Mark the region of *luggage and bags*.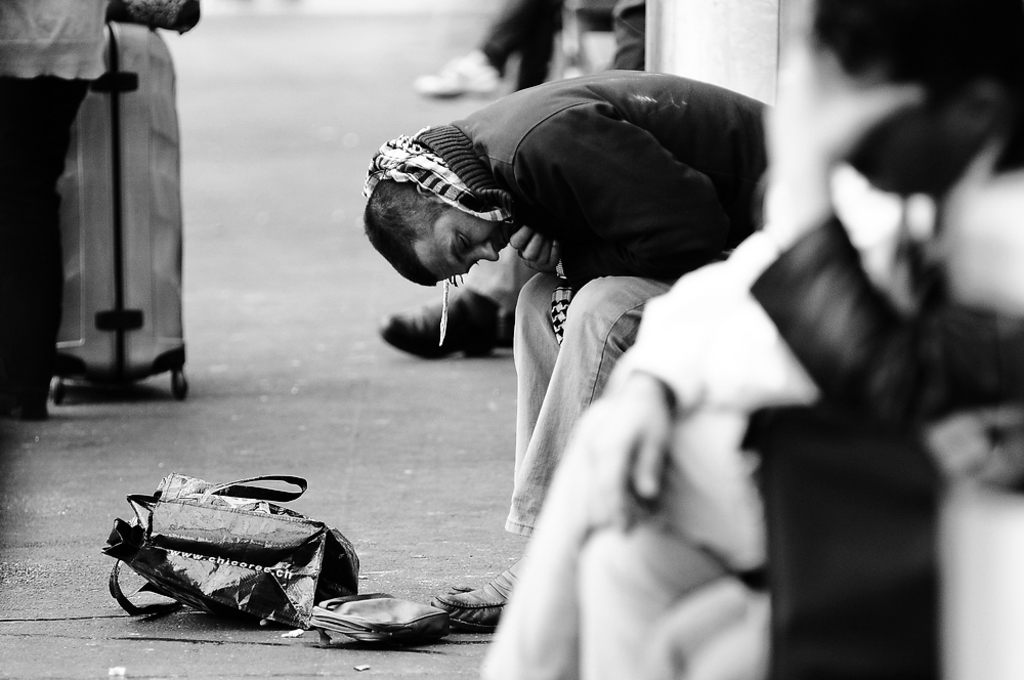
Region: <region>308, 585, 451, 651</region>.
